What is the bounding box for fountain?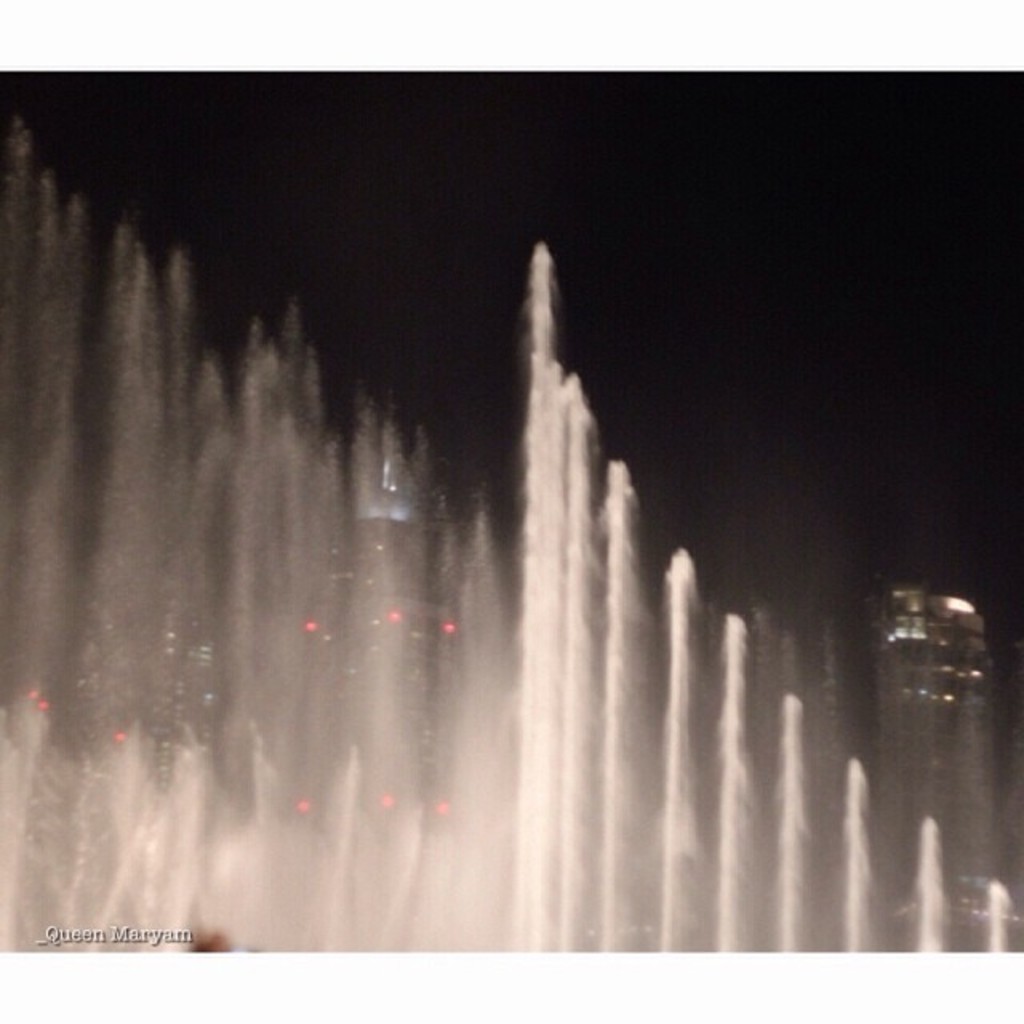
{"x1": 18, "y1": 165, "x2": 955, "y2": 1016}.
